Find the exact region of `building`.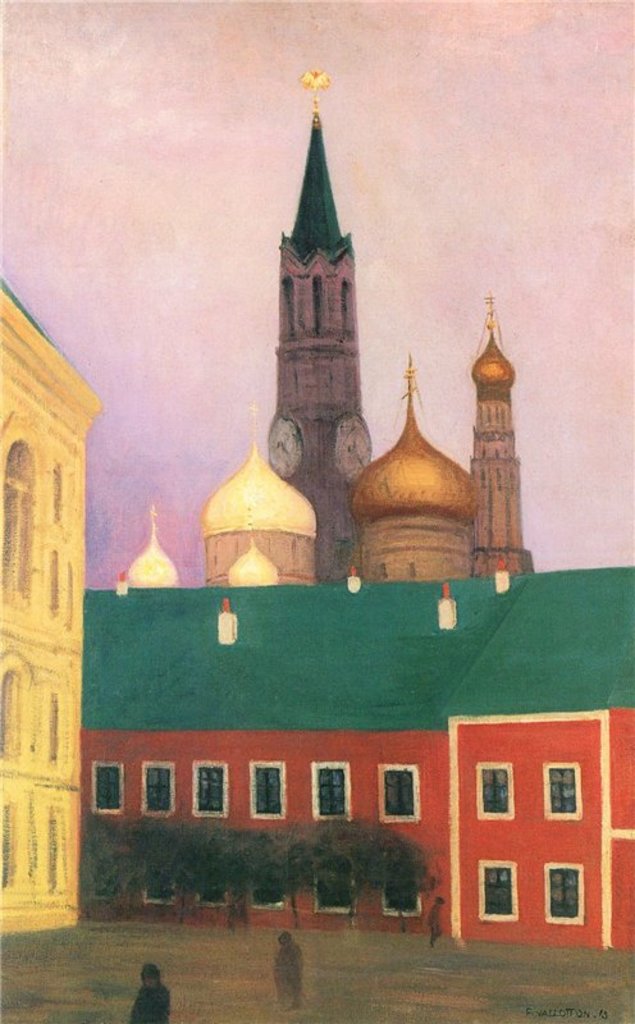
Exact region: x1=0, y1=285, x2=102, y2=931.
